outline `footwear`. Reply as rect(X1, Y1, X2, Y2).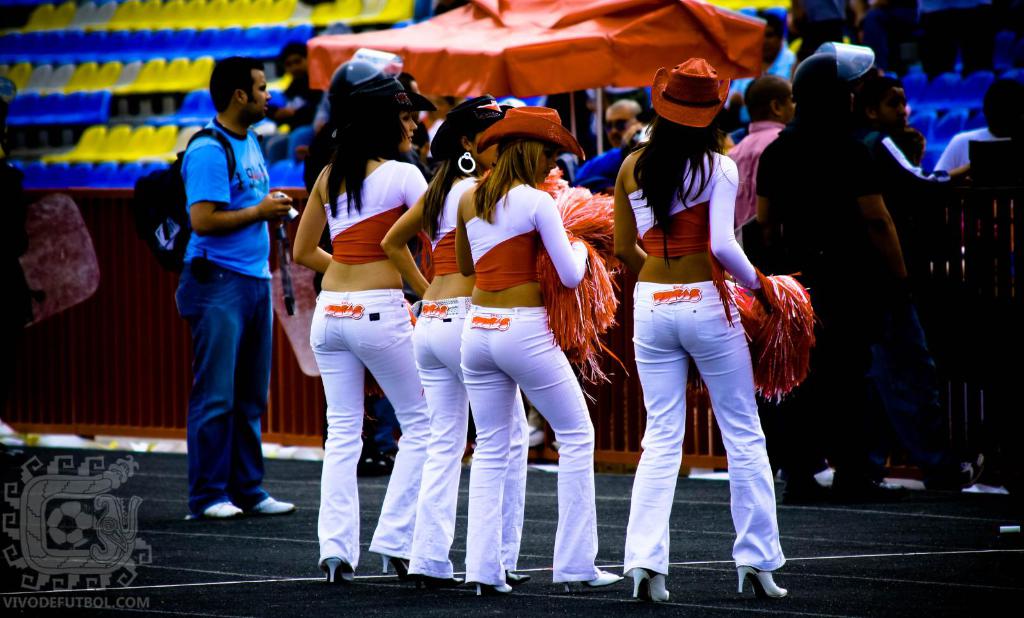
rect(375, 548, 413, 574).
